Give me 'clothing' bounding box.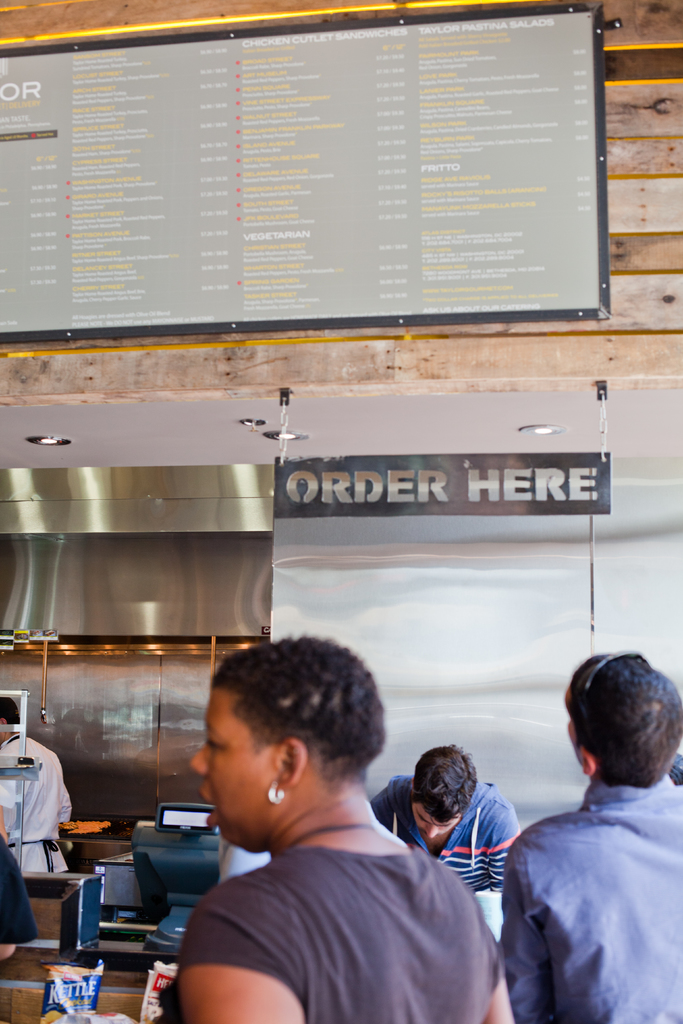
{"x1": 495, "y1": 735, "x2": 674, "y2": 1022}.
